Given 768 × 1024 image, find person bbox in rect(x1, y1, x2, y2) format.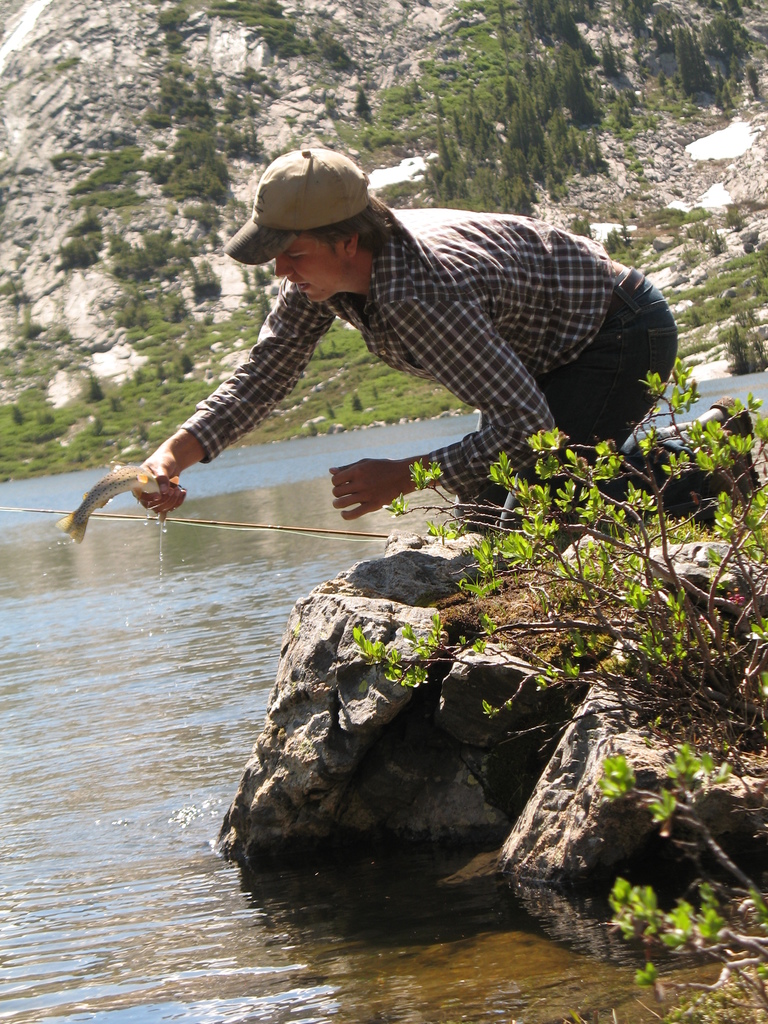
rect(146, 122, 674, 570).
